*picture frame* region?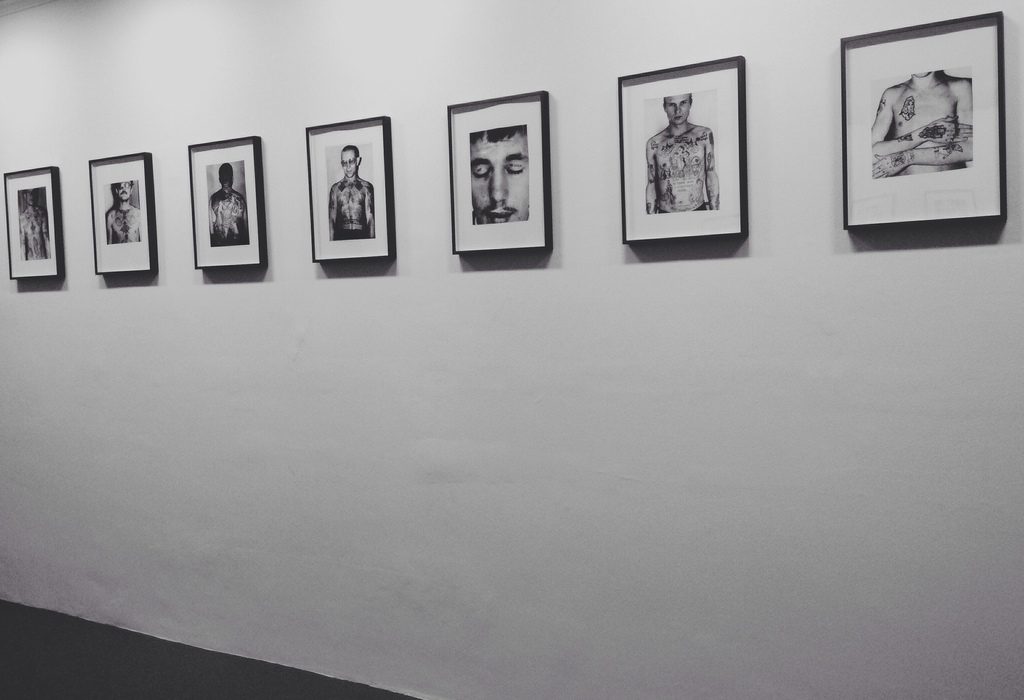
{"left": 185, "top": 132, "right": 268, "bottom": 271}
